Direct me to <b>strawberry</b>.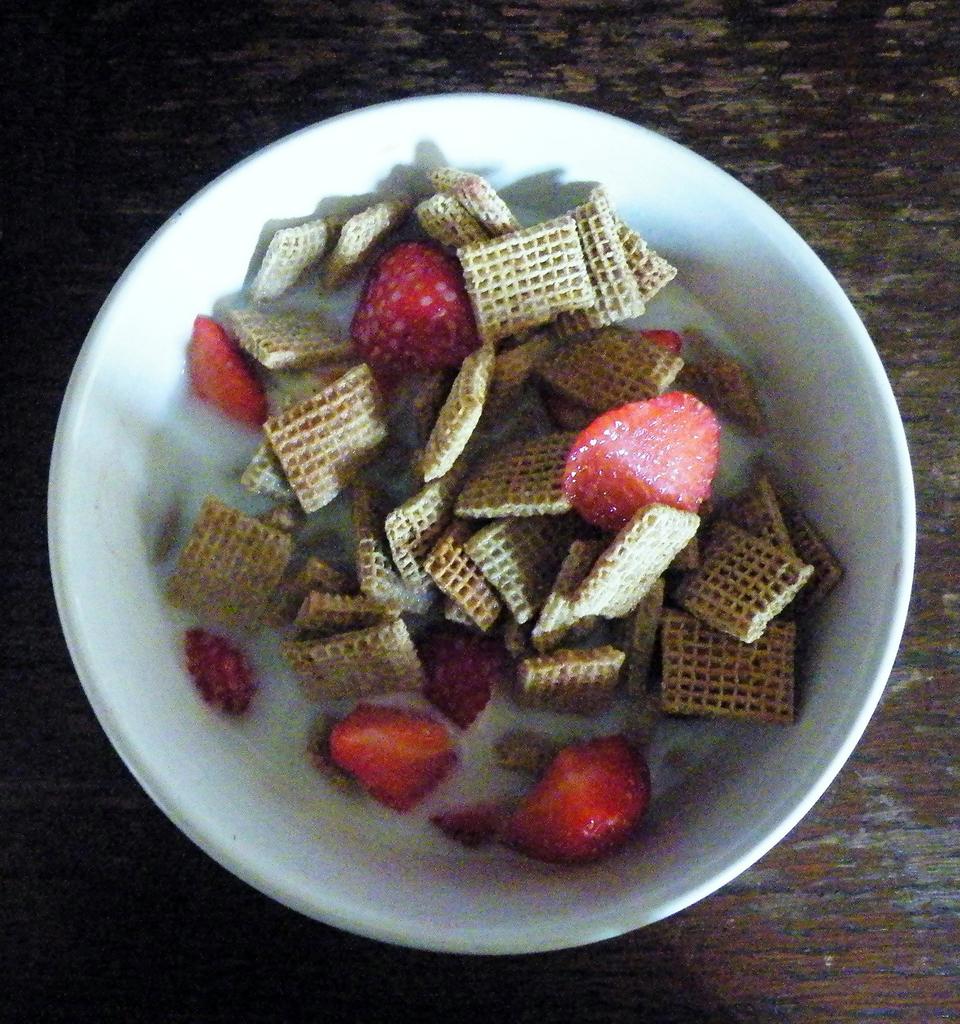
Direction: {"left": 505, "top": 730, "right": 652, "bottom": 856}.
